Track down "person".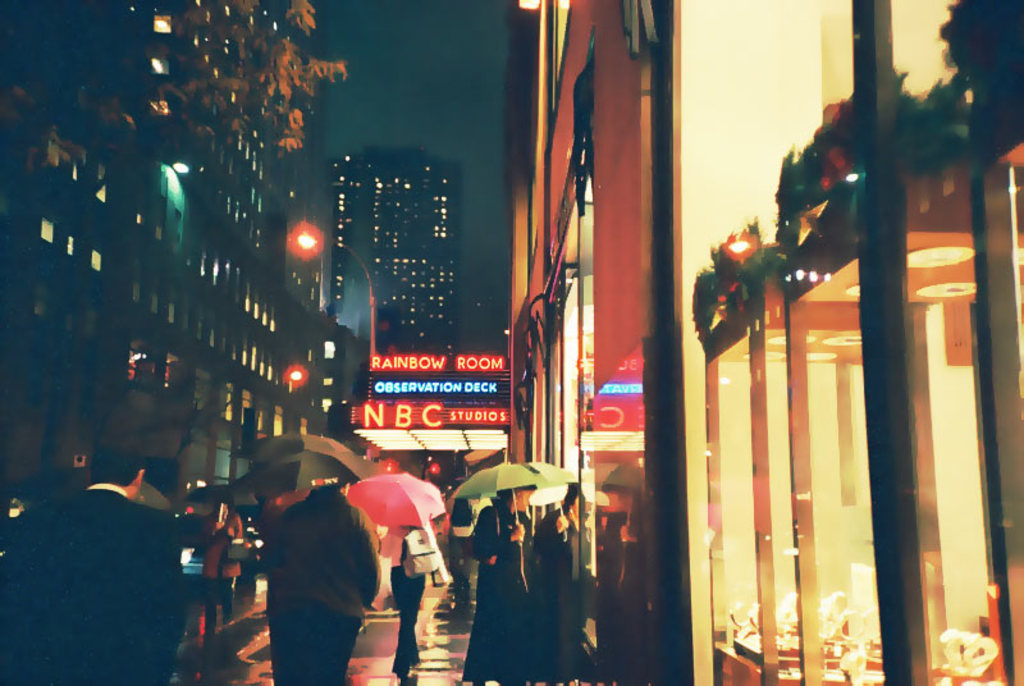
Tracked to BBox(257, 476, 378, 685).
